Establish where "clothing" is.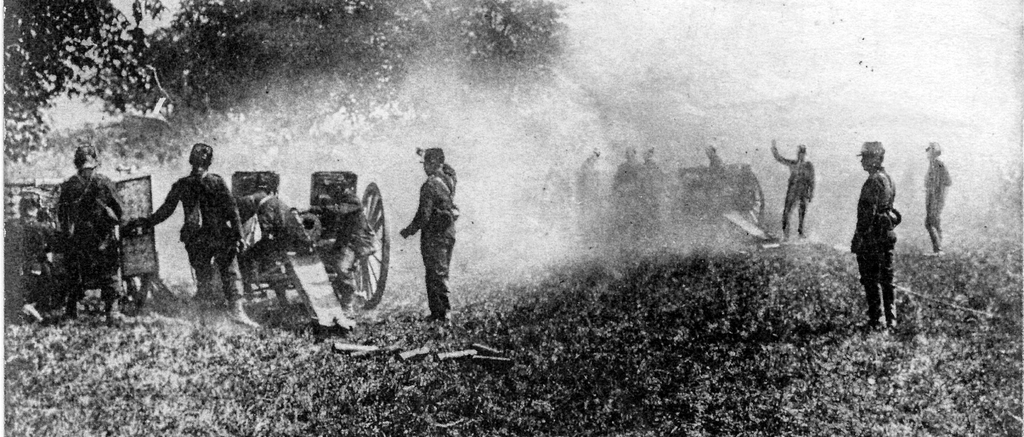
Established at (135,171,252,312).
